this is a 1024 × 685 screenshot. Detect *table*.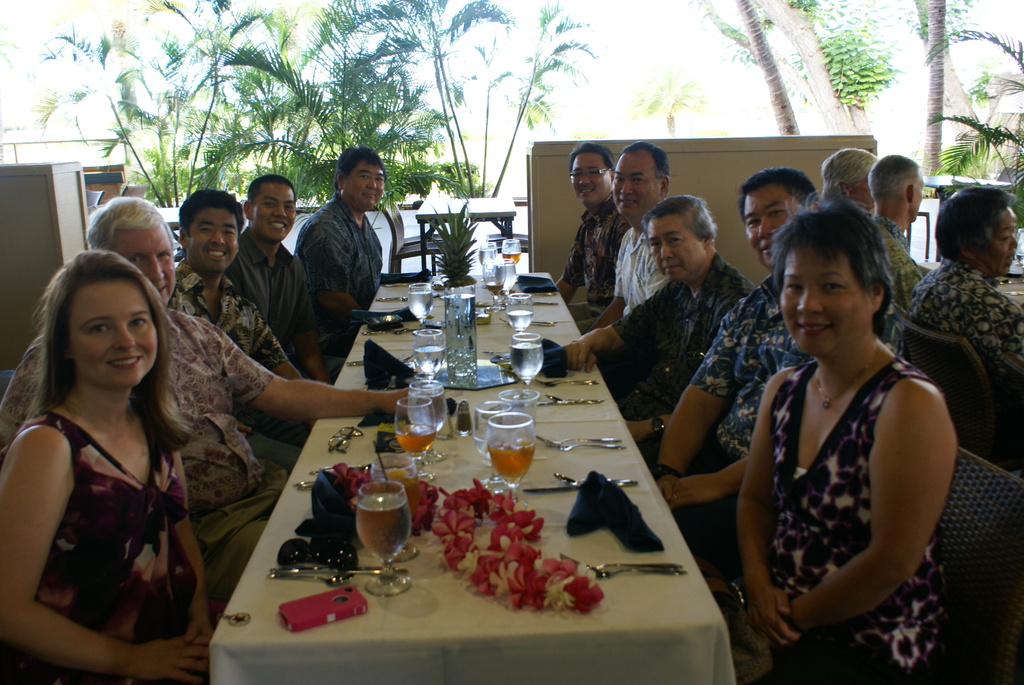
409 188 516 265.
